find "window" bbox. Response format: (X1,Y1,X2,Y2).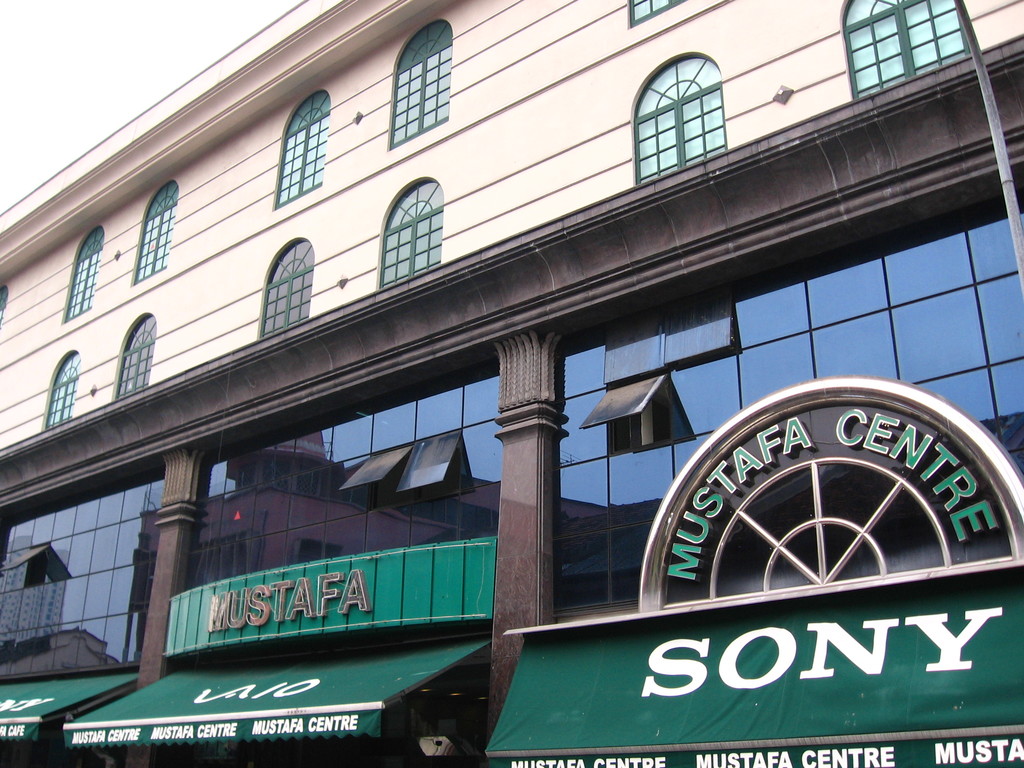
(570,376,687,441).
